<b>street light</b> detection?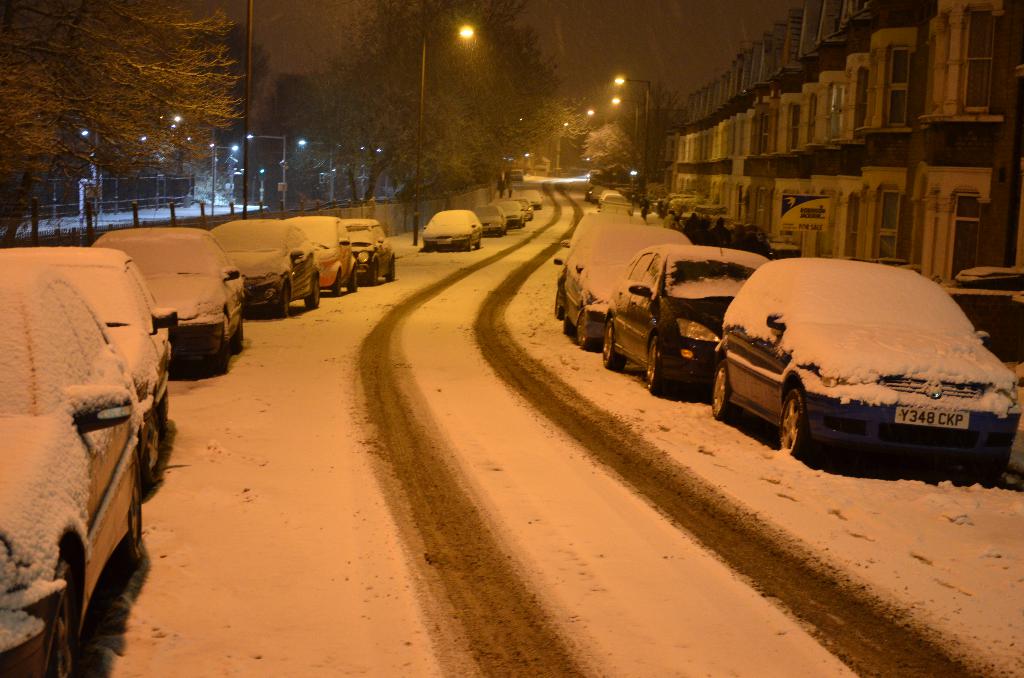
[589,106,615,118]
